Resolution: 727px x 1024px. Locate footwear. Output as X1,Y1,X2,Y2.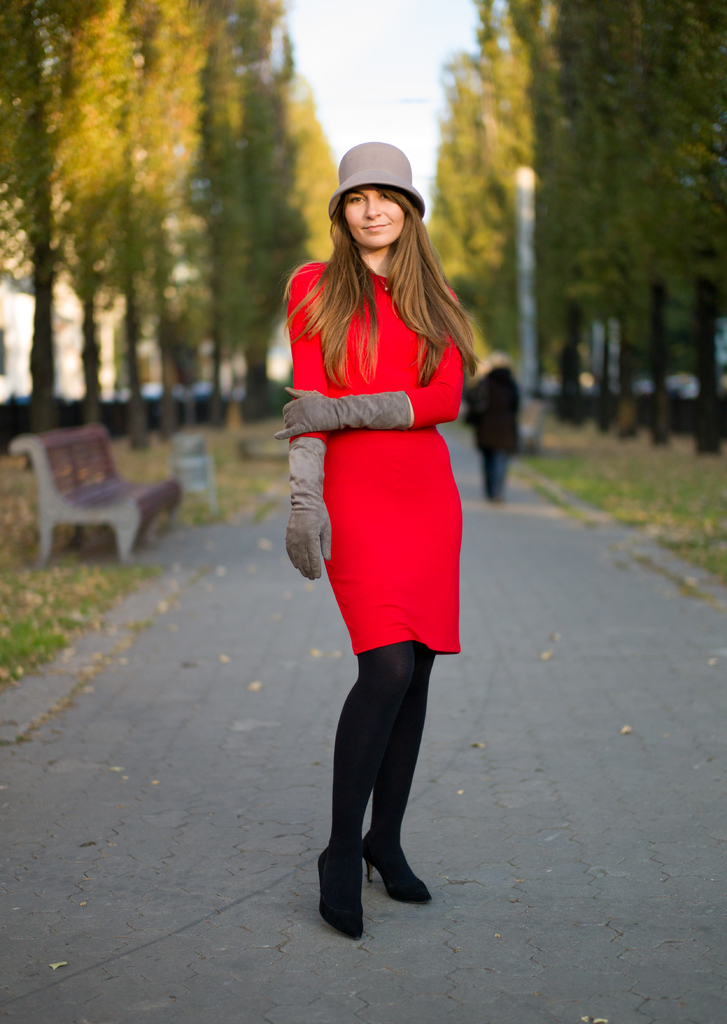
316,846,365,935.
